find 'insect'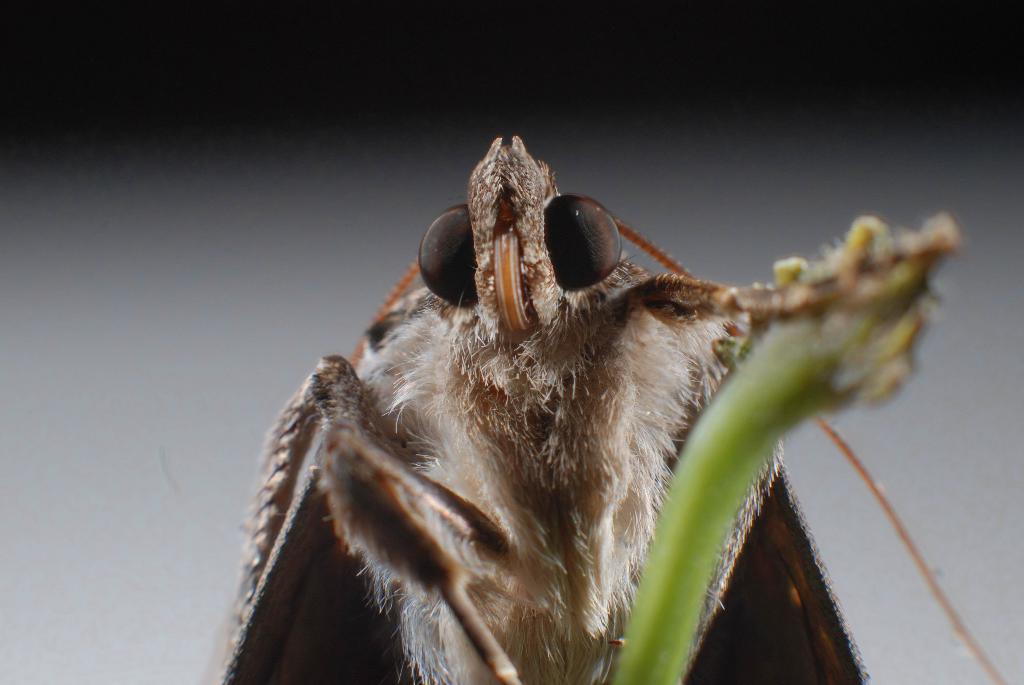
bbox=(204, 136, 1010, 684)
